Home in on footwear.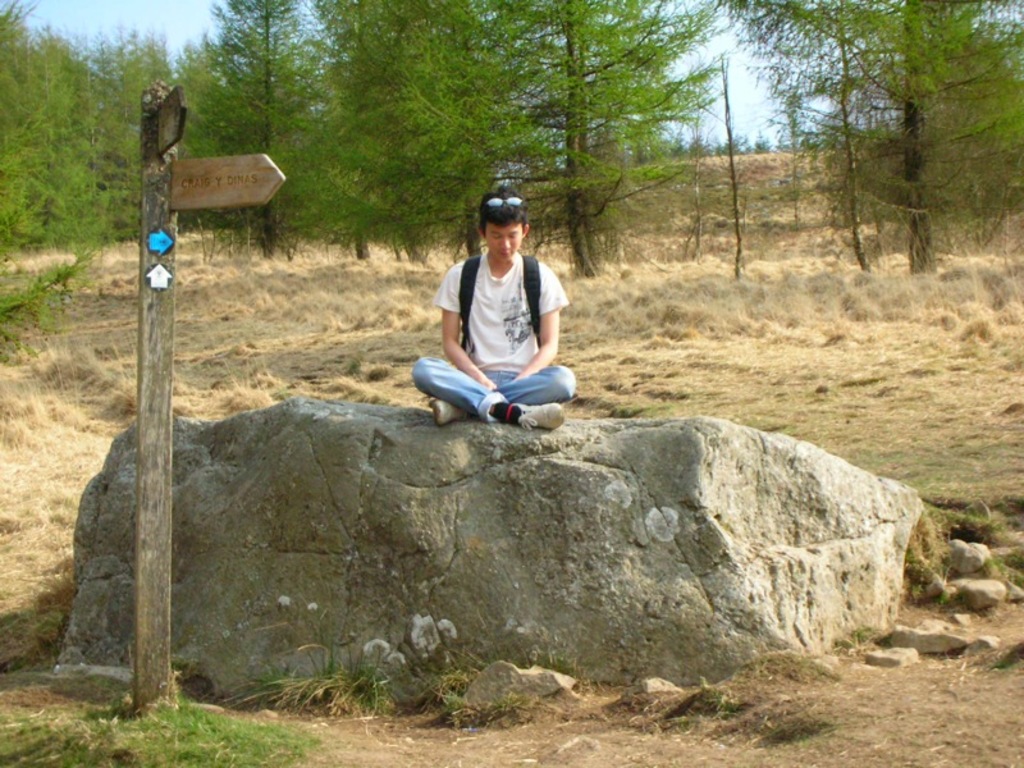
Homed in at <bbox>508, 403, 563, 431</bbox>.
